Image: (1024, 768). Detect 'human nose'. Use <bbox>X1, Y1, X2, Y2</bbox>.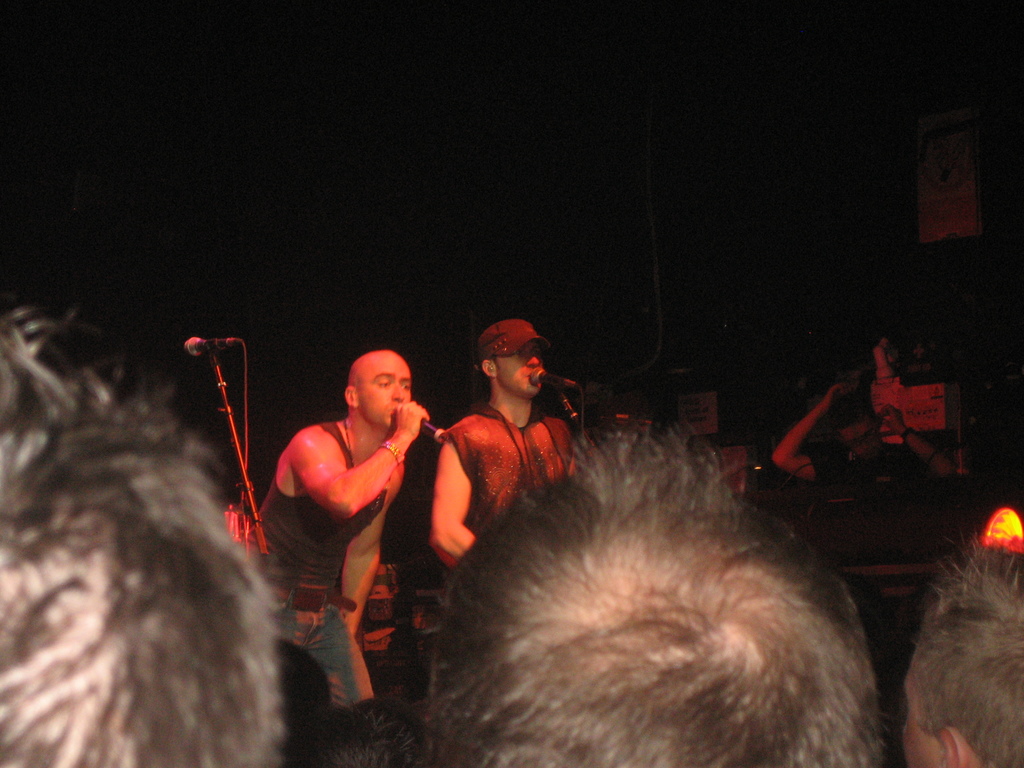
<bbox>524, 349, 543, 369</bbox>.
